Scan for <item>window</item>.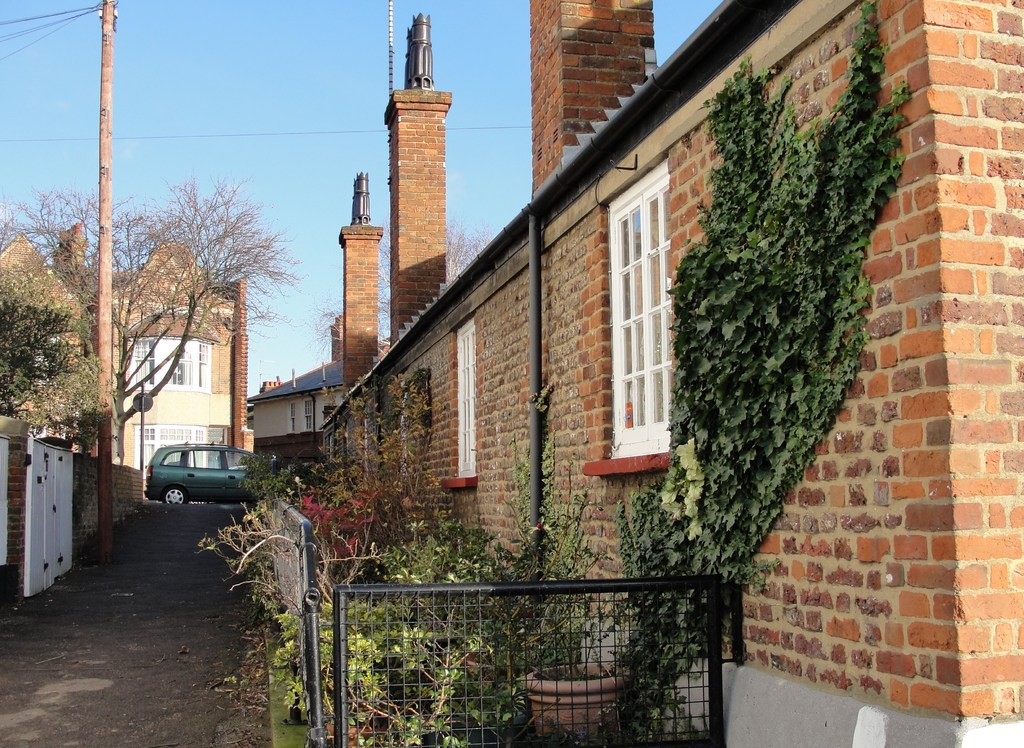
Scan result: [456,316,478,477].
